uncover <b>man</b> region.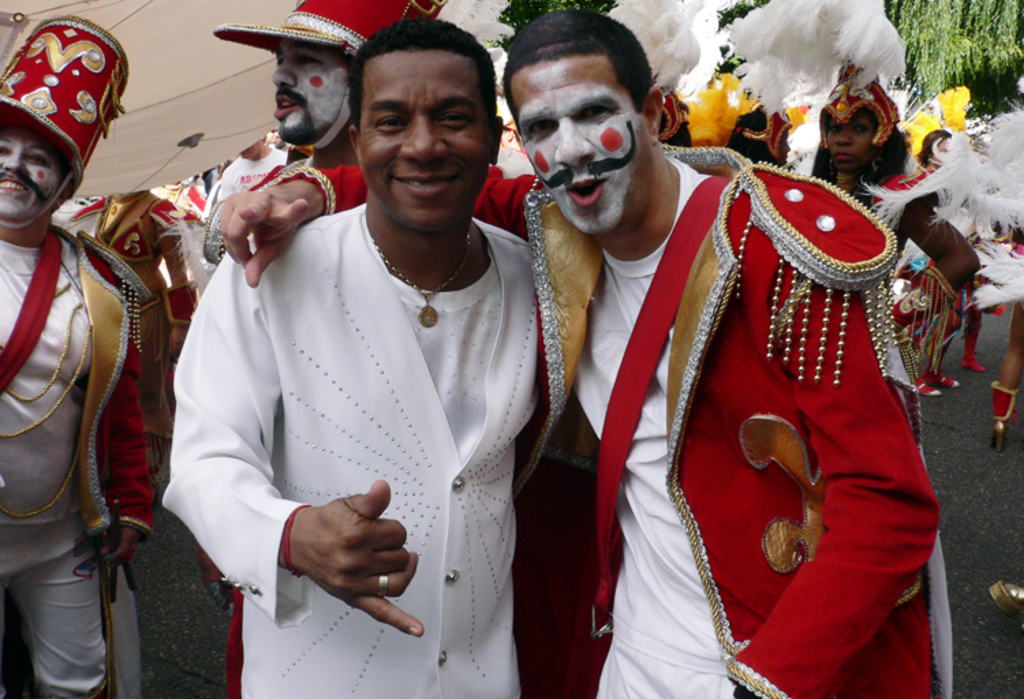
Uncovered: <region>0, 14, 161, 698</region>.
